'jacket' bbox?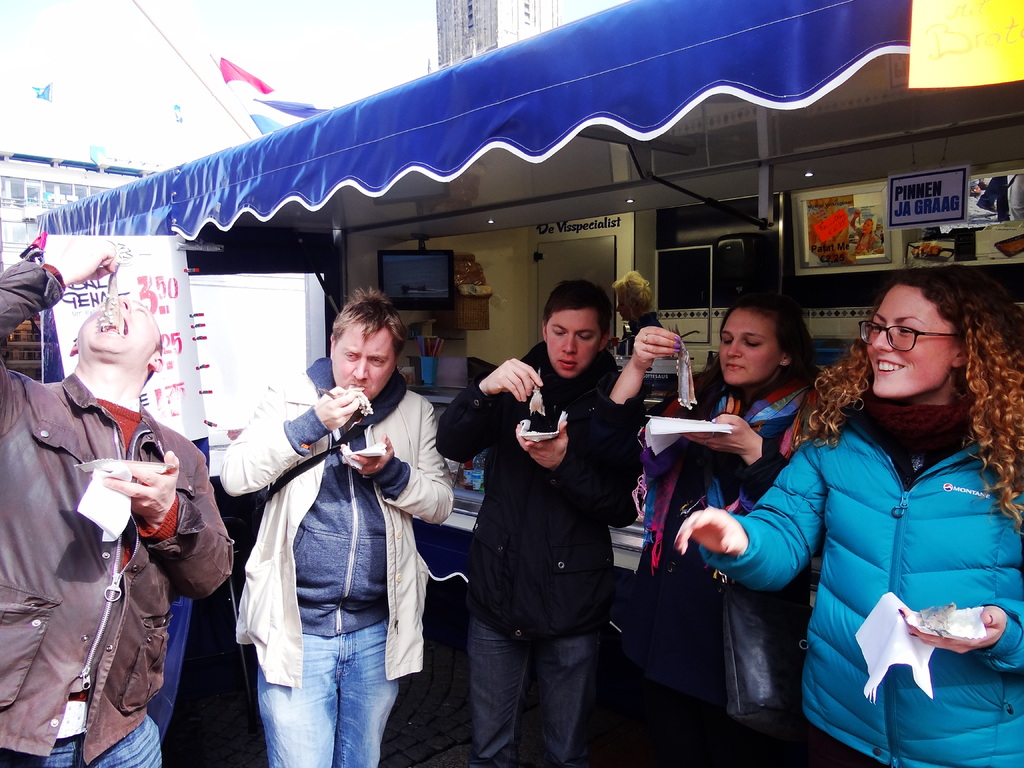
x1=210 y1=357 x2=468 y2=688
